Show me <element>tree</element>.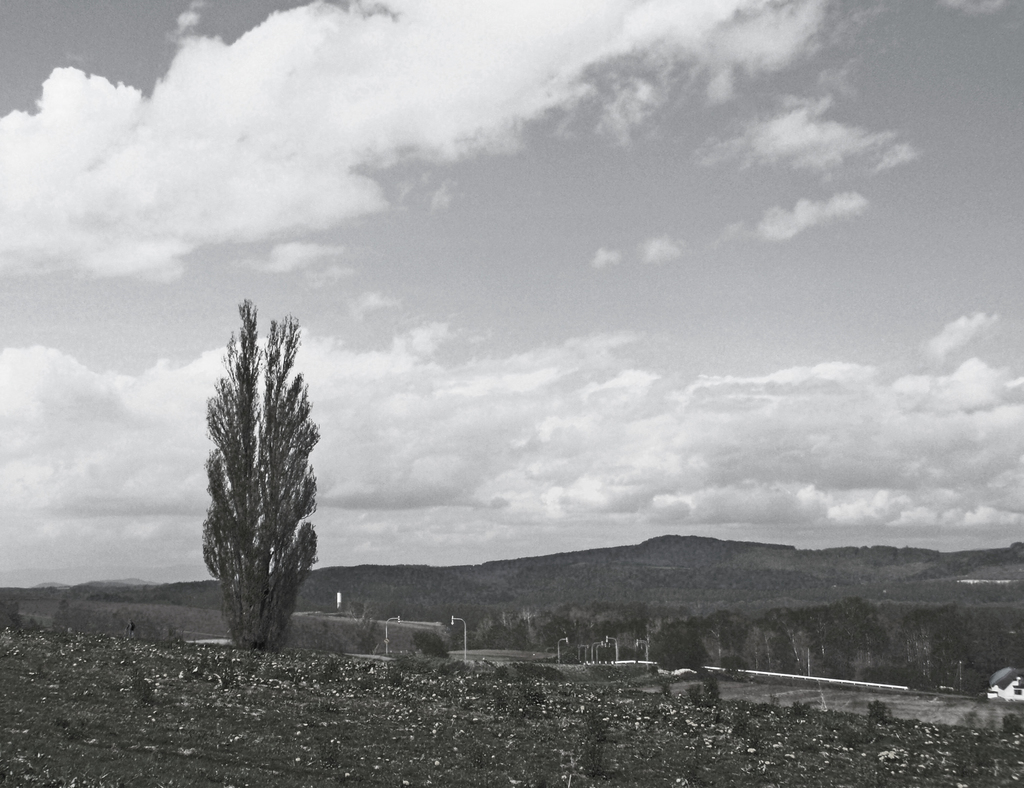
<element>tree</element> is here: l=198, t=305, r=328, b=653.
